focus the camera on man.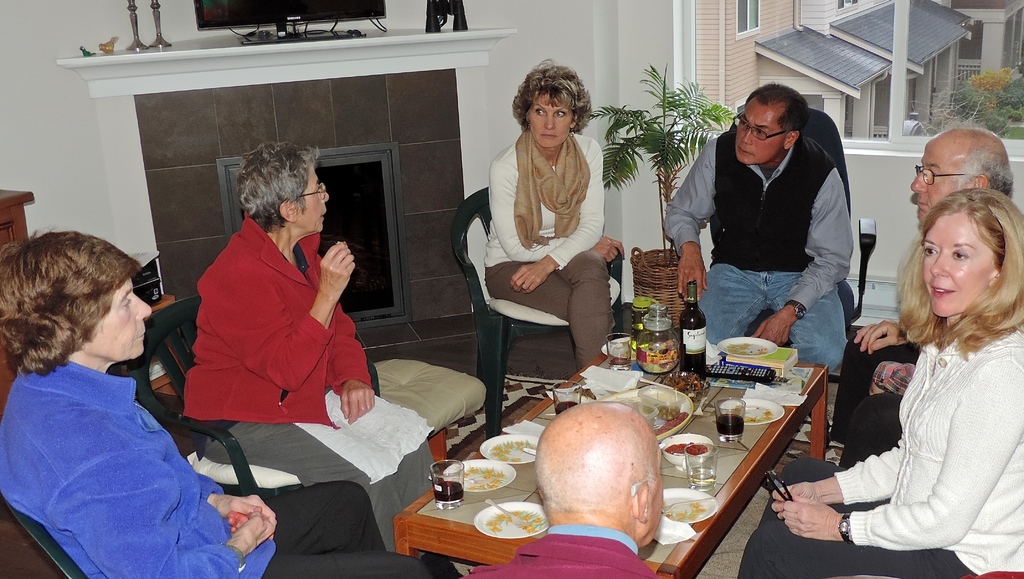
Focus region: pyautogui.locateOnScreen(676, 83, 876, 371).
